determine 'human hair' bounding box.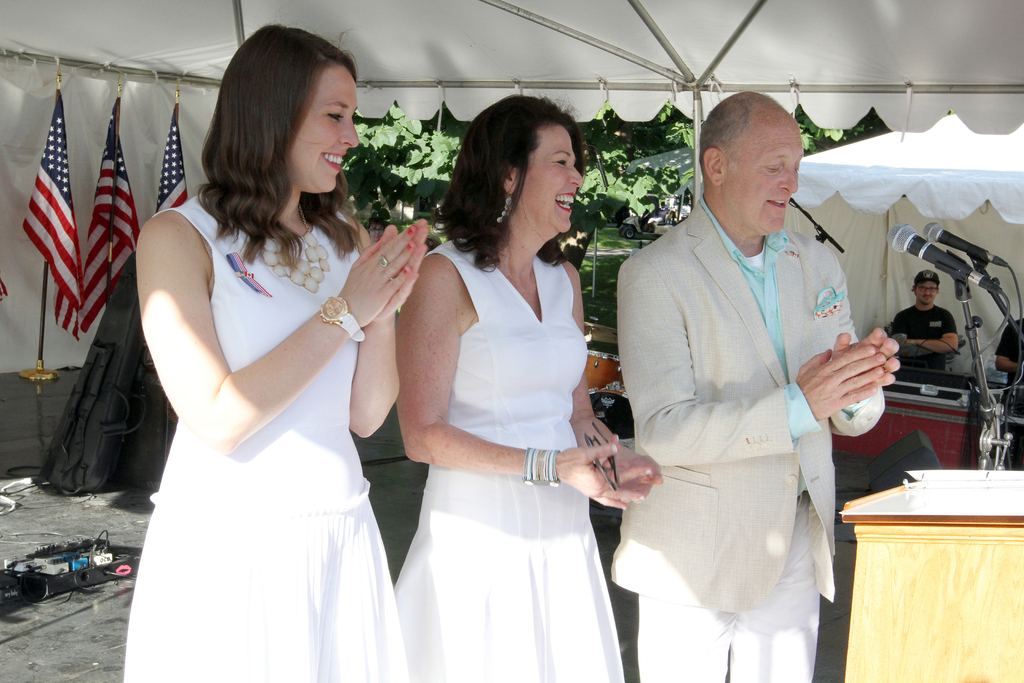
Determined: locate(193, 19, 364, 268).
